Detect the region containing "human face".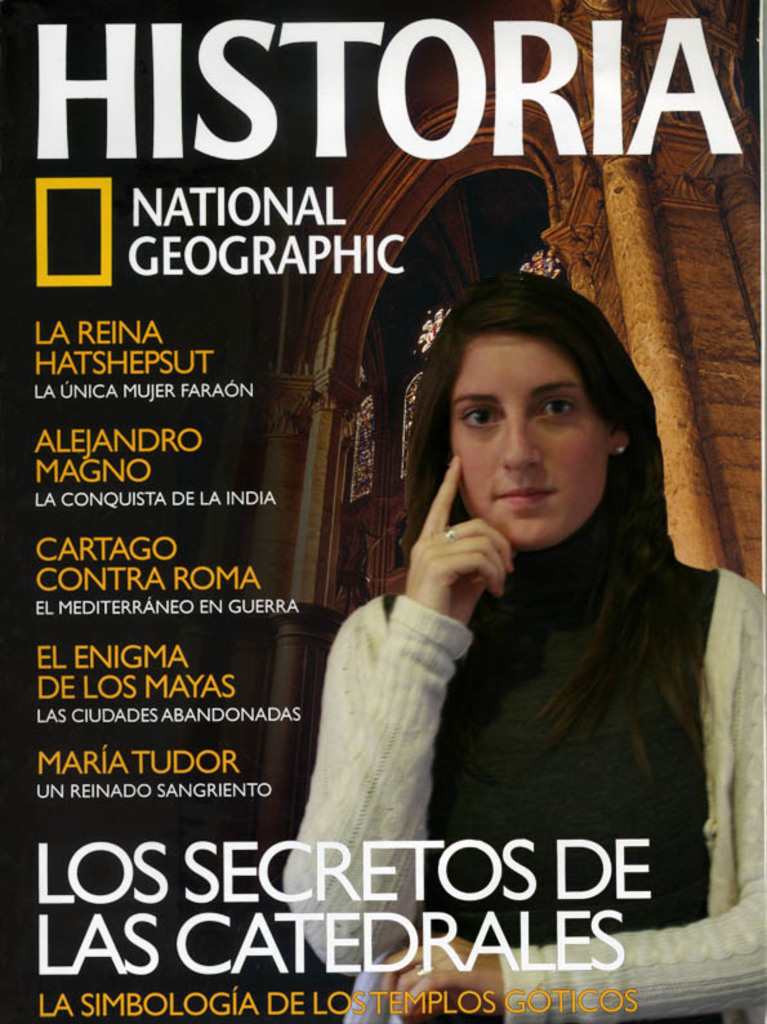
(left=443, top=337, right=605, bottom=552).
